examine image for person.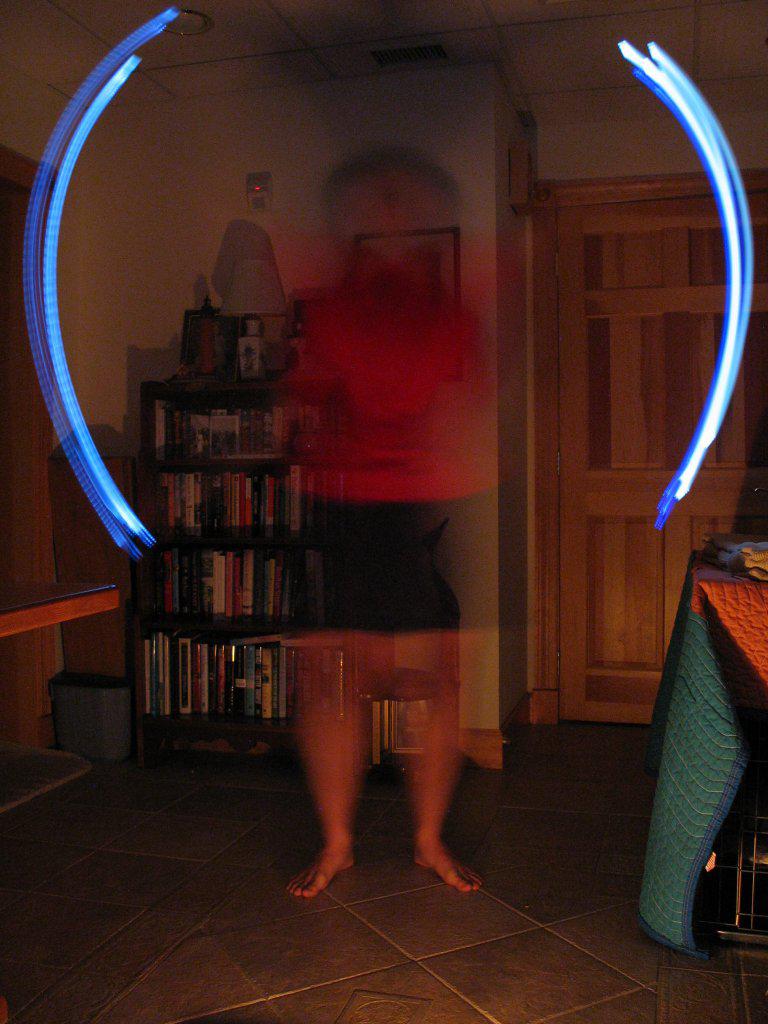
Examination result: select_region(278, 150, 482, 895).
